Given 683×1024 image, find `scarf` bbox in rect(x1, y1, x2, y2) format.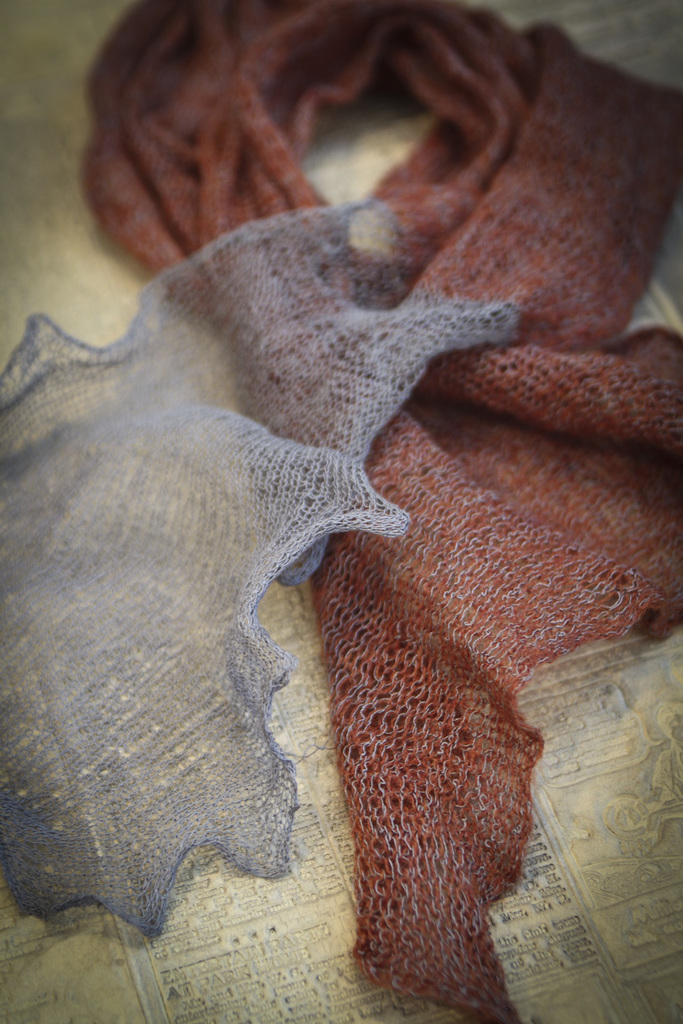
rect(0, 0, 682, 1023).
